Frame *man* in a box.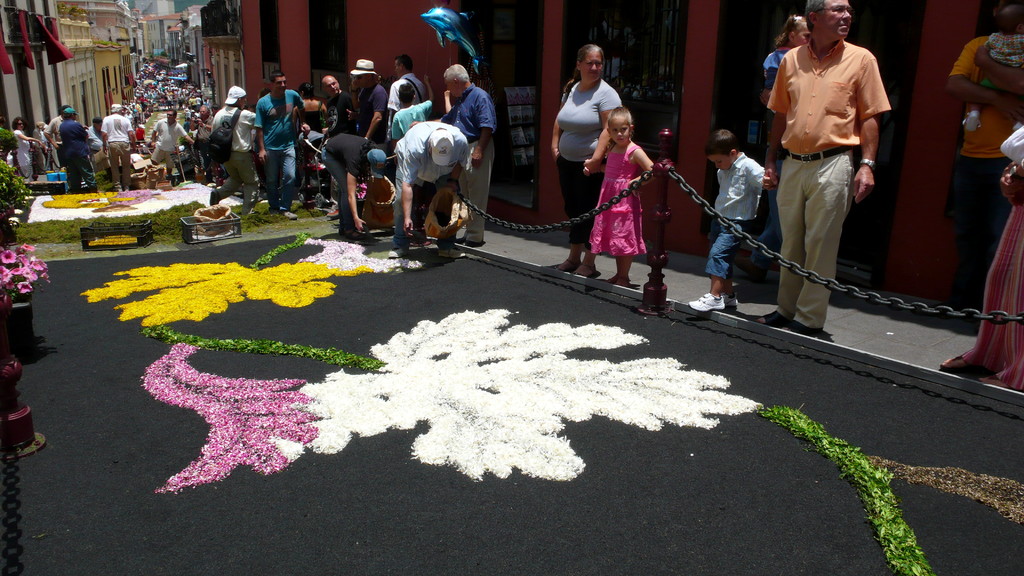
{"x1": 216, "y1": 85, "x2": 268, "y2": 207}.
